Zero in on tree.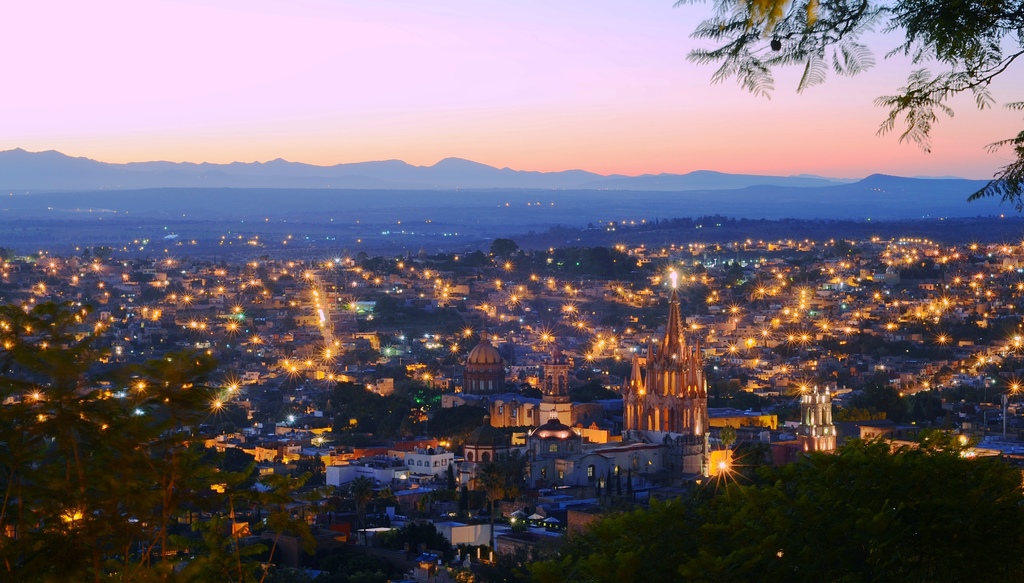
Zeroed in: bbox=(669, 0, 1023, 209).
